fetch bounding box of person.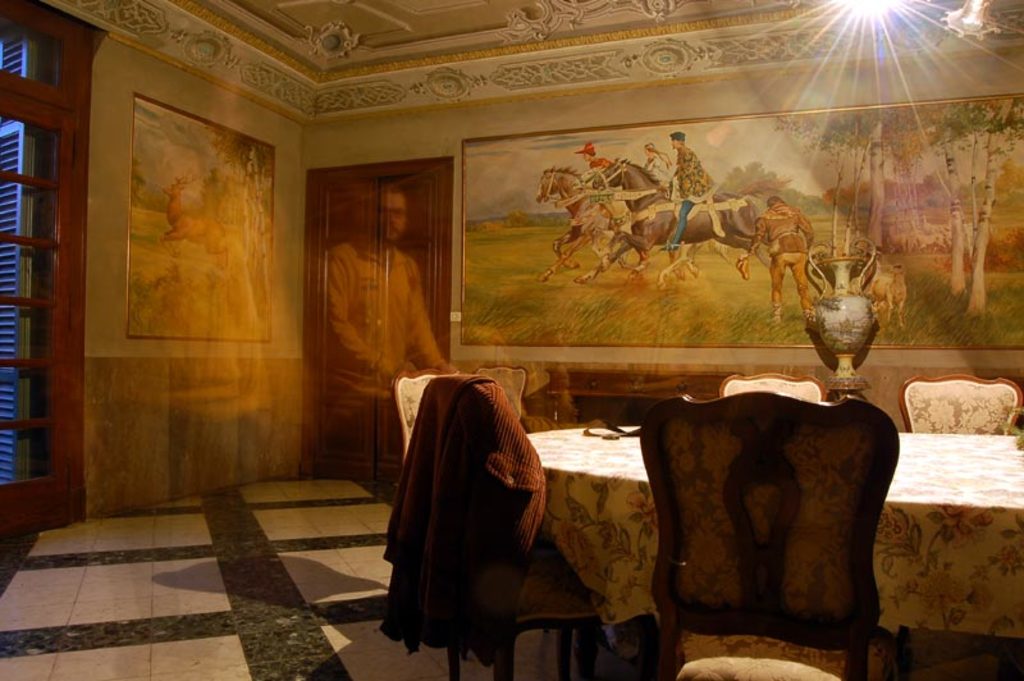
Bbox: <region>640, 138, 675, 178</region>.
